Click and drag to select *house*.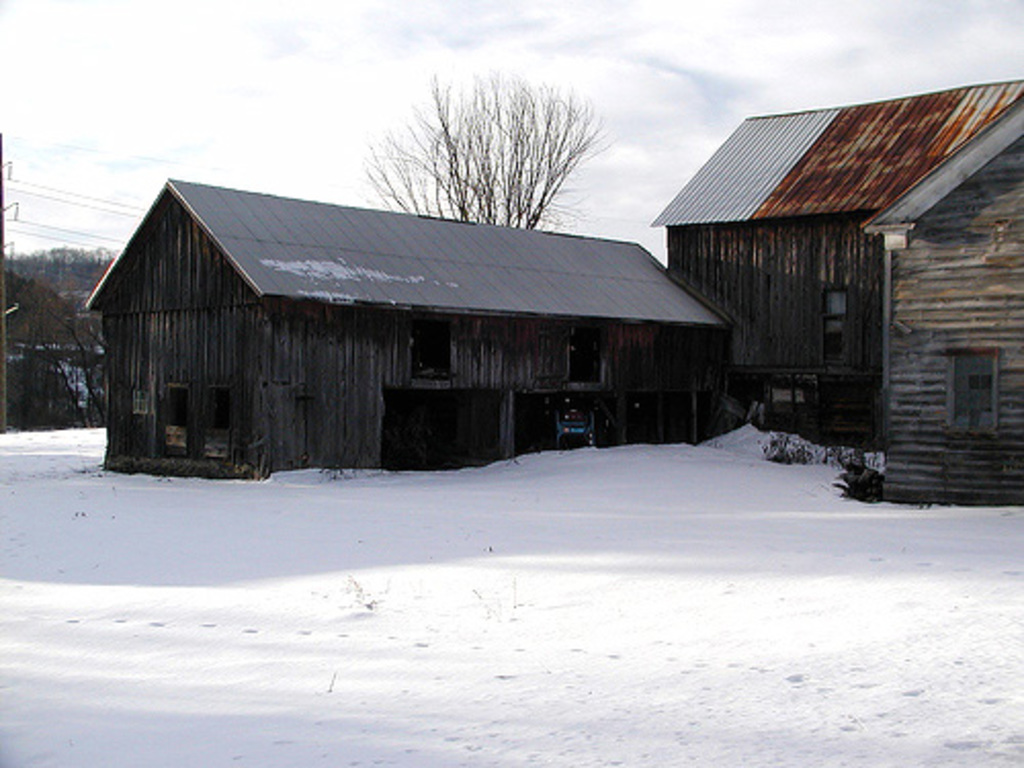
Selection: detection(80, 176, 741, 481).
